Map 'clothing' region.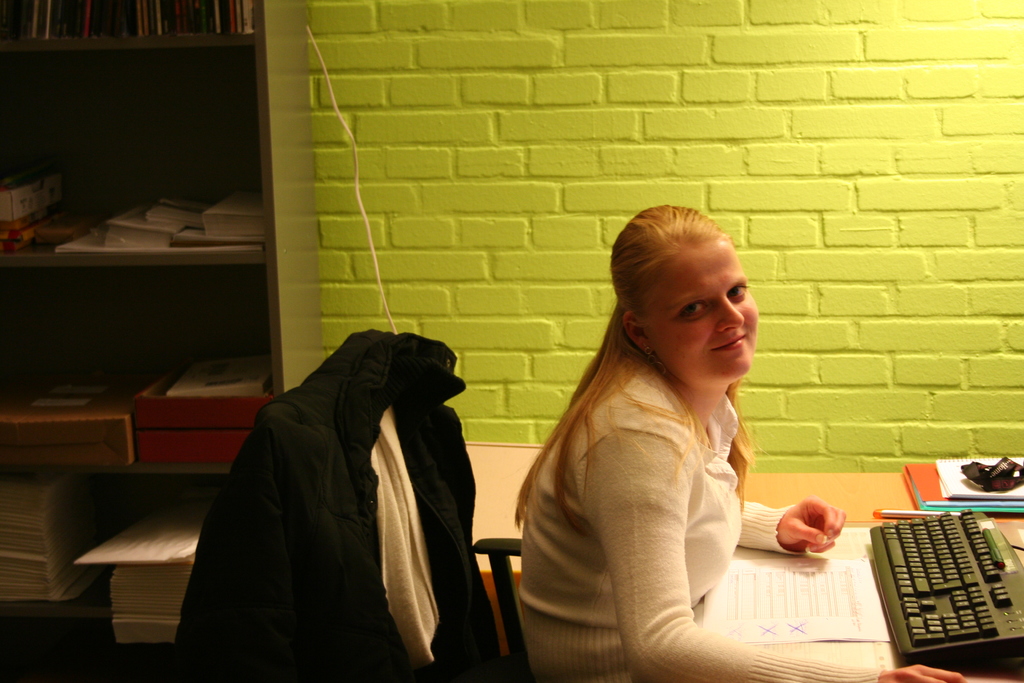
Mapped to box=[170, 320, 509, 682].
